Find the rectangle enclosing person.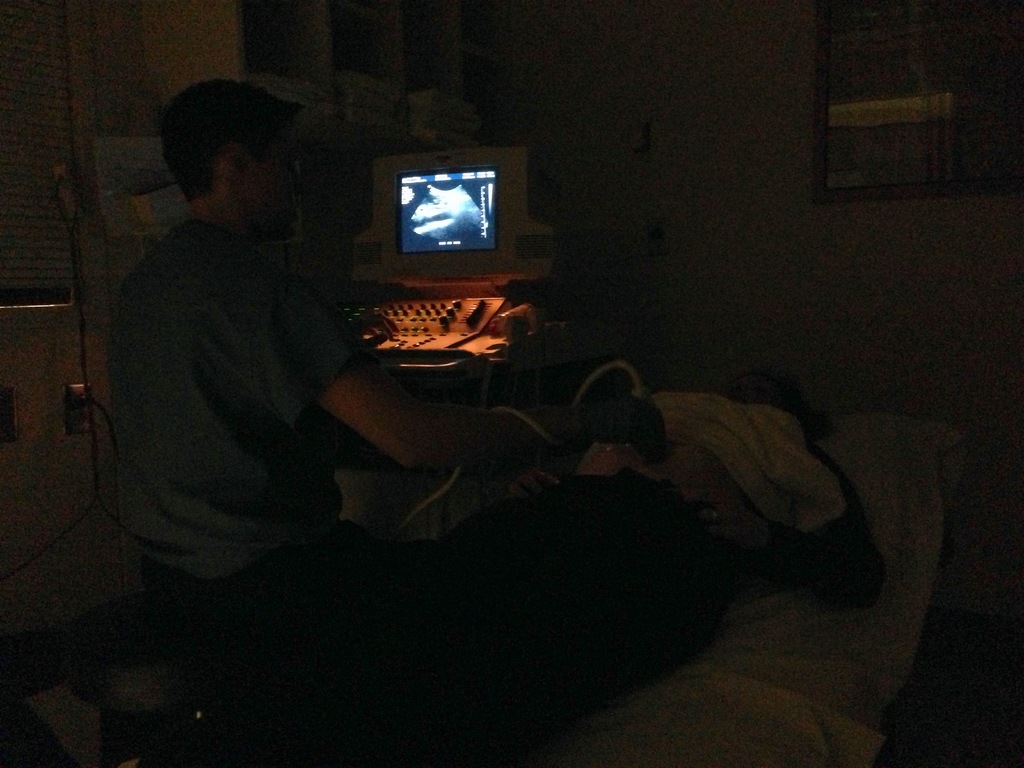
121,77,642,604.
